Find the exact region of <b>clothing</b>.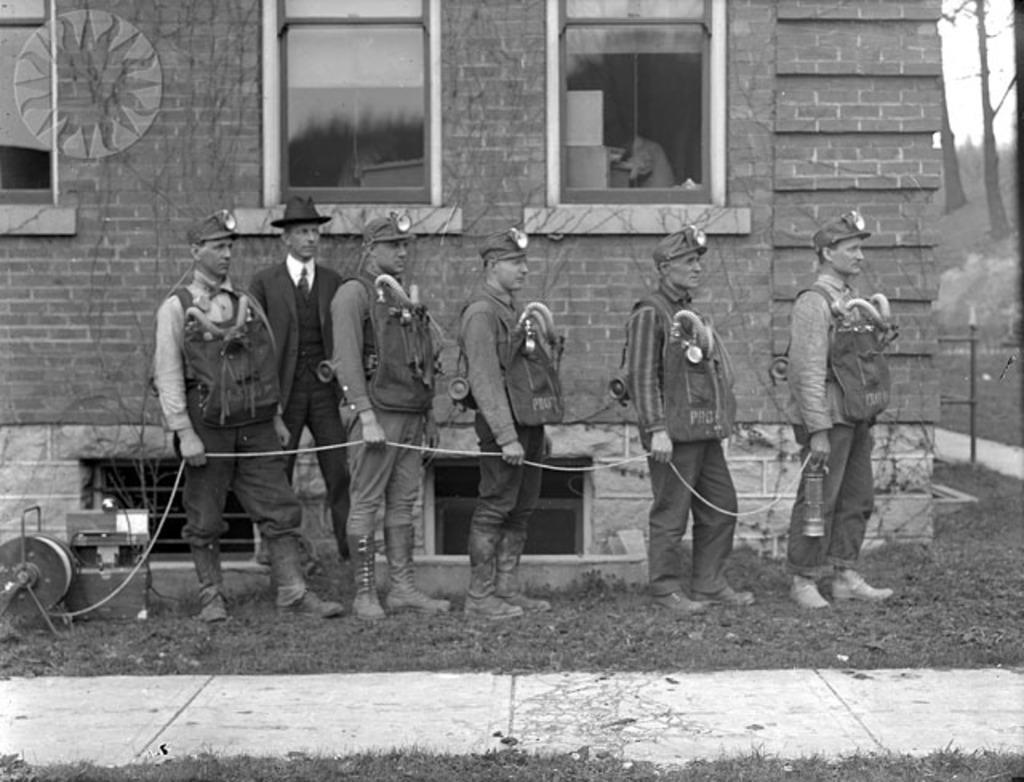
Exact region: 787/275/877/582.
